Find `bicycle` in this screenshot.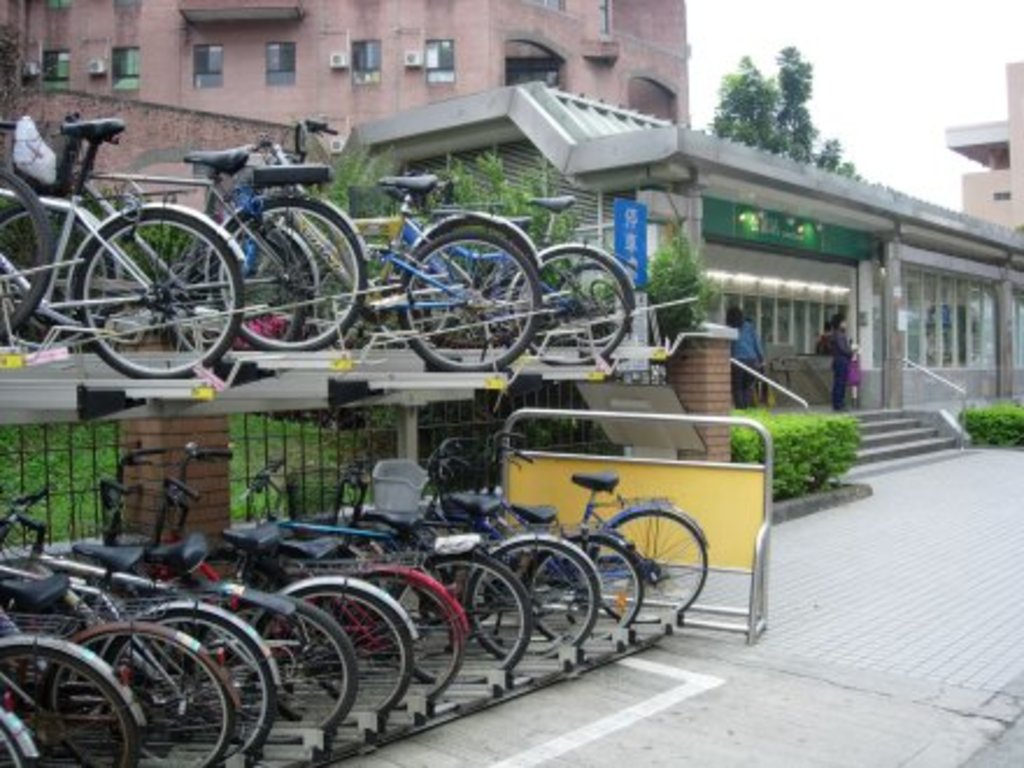
The bounding box for `bicycle` is detection(0, 165, 51, 354).
